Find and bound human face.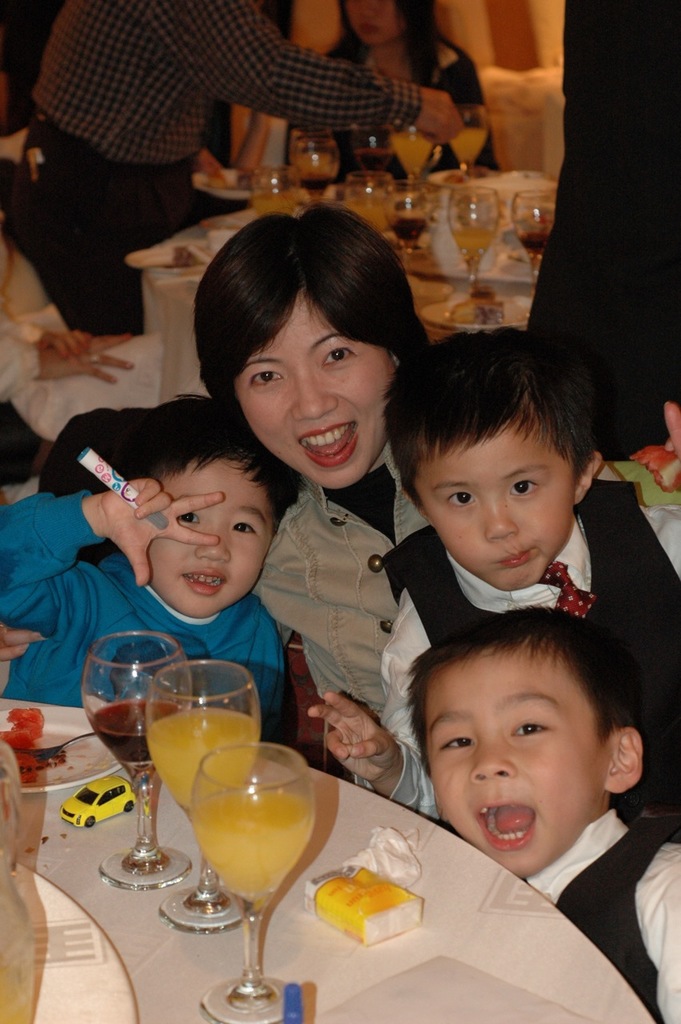
Bound: box(141, 448, 280, 615).
